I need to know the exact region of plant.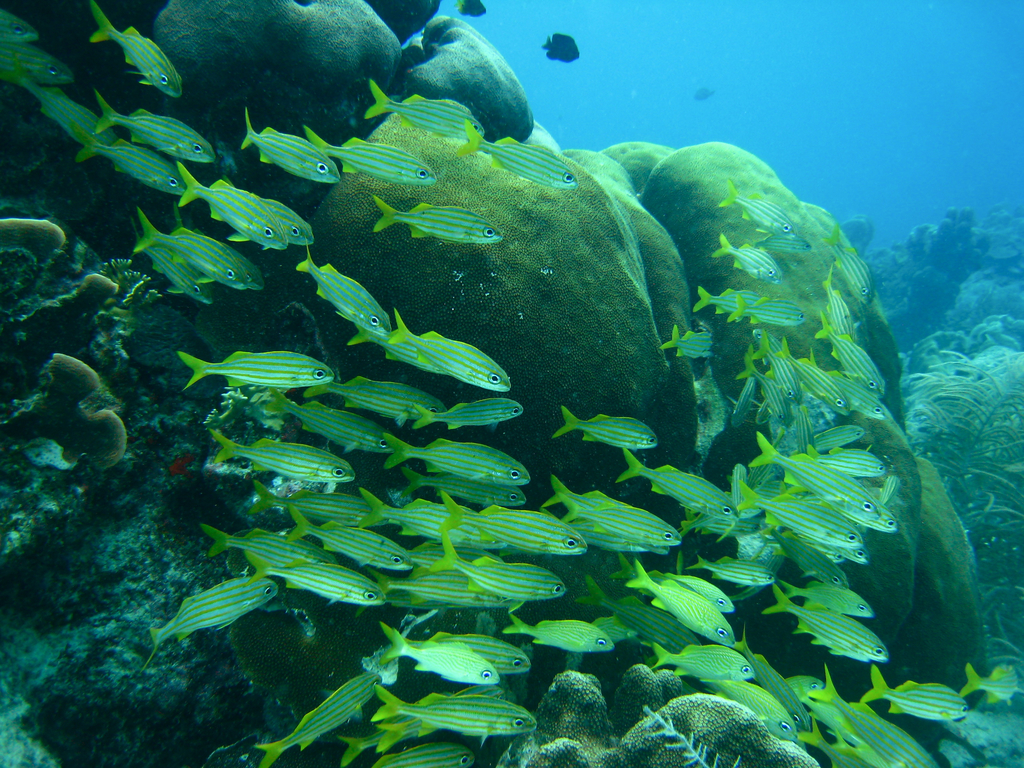
Region: (908,335,1023,662).
